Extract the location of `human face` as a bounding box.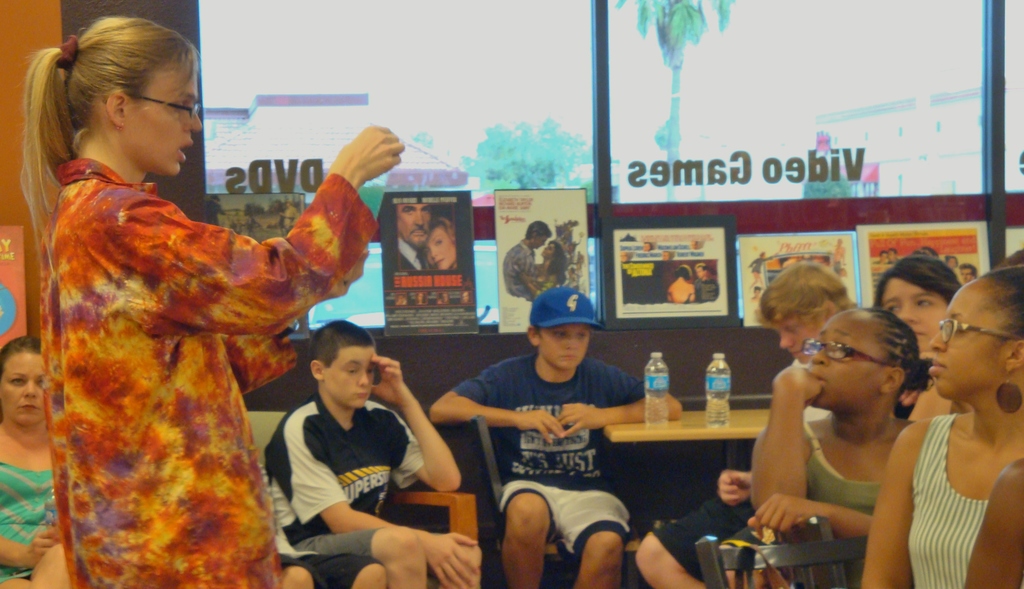
<region>929, 269, 1014, 403</region>.
